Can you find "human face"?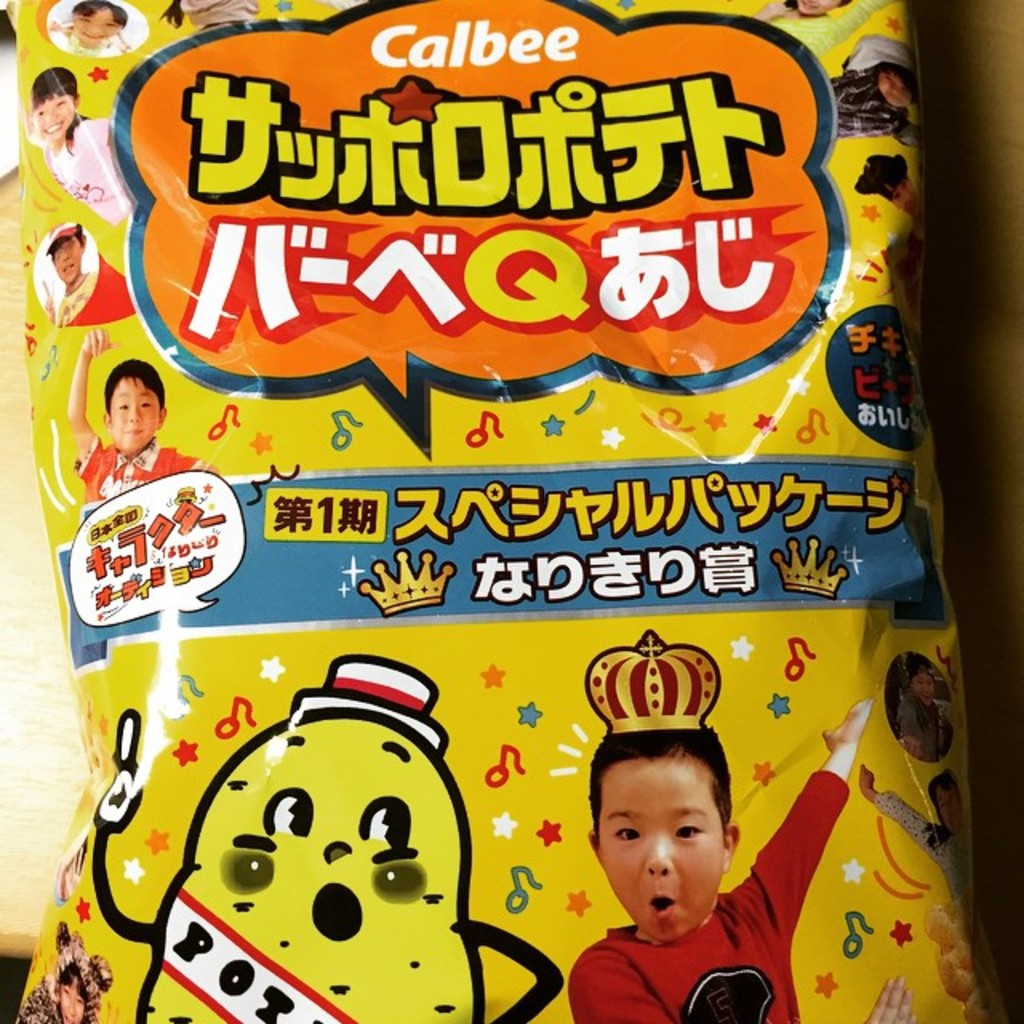
Yes, bounding box: pyautogui.locateOnScreen(870, 64, 918, 106).
